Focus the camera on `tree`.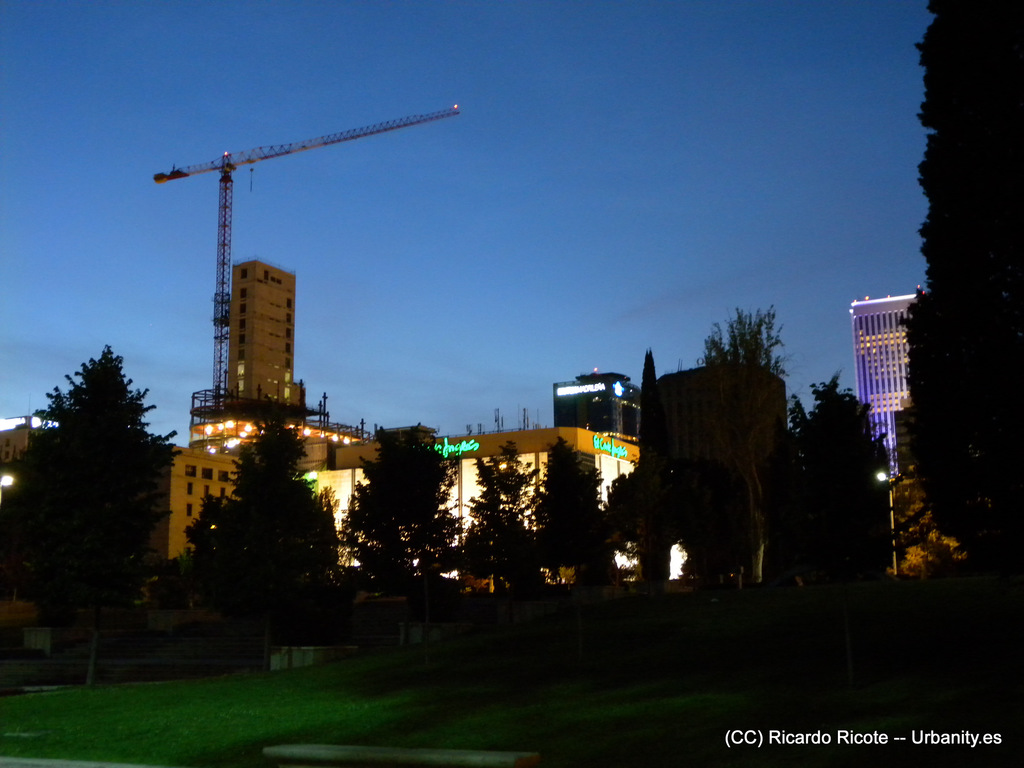
Focus region: left=905, top=0, right=1023, bottom=559.
